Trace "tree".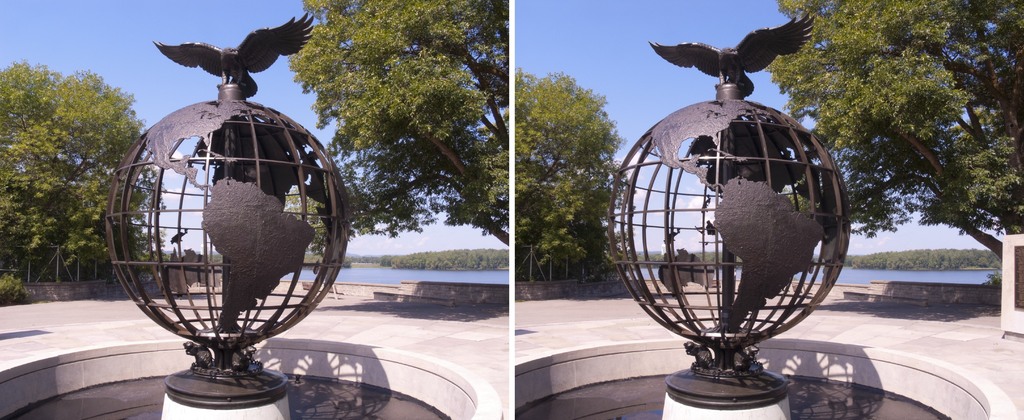
Traced to <box>510,56,634,278</box>.
